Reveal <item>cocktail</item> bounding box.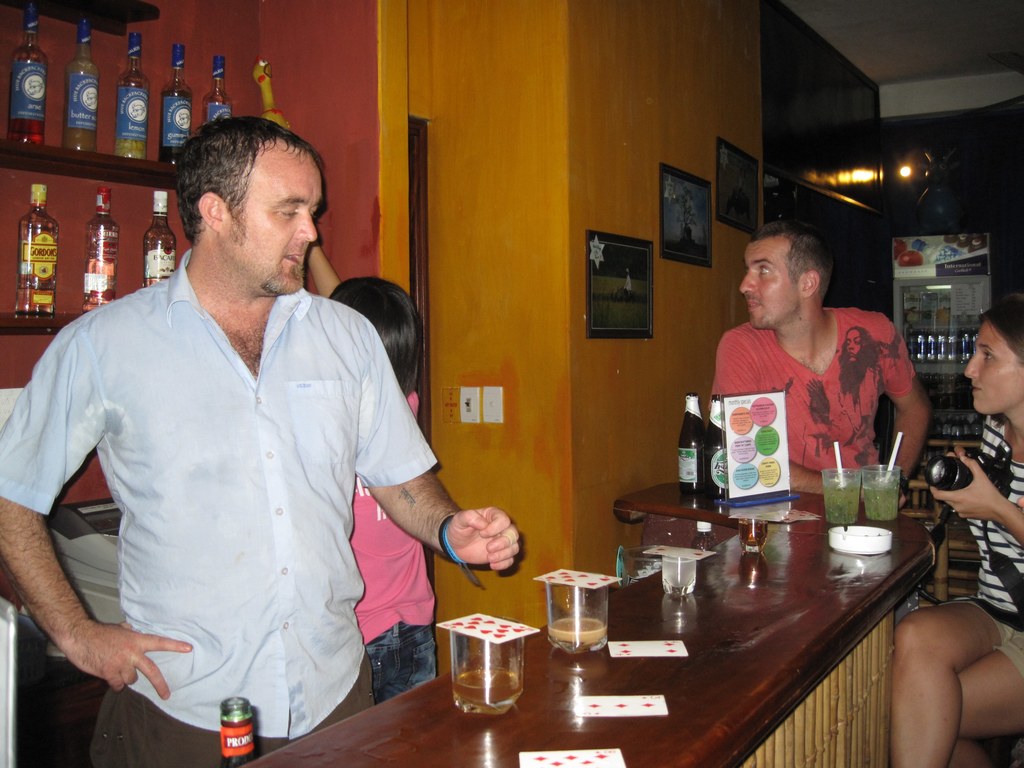
Revealed: bbox=[546, 574, 609, 655].
